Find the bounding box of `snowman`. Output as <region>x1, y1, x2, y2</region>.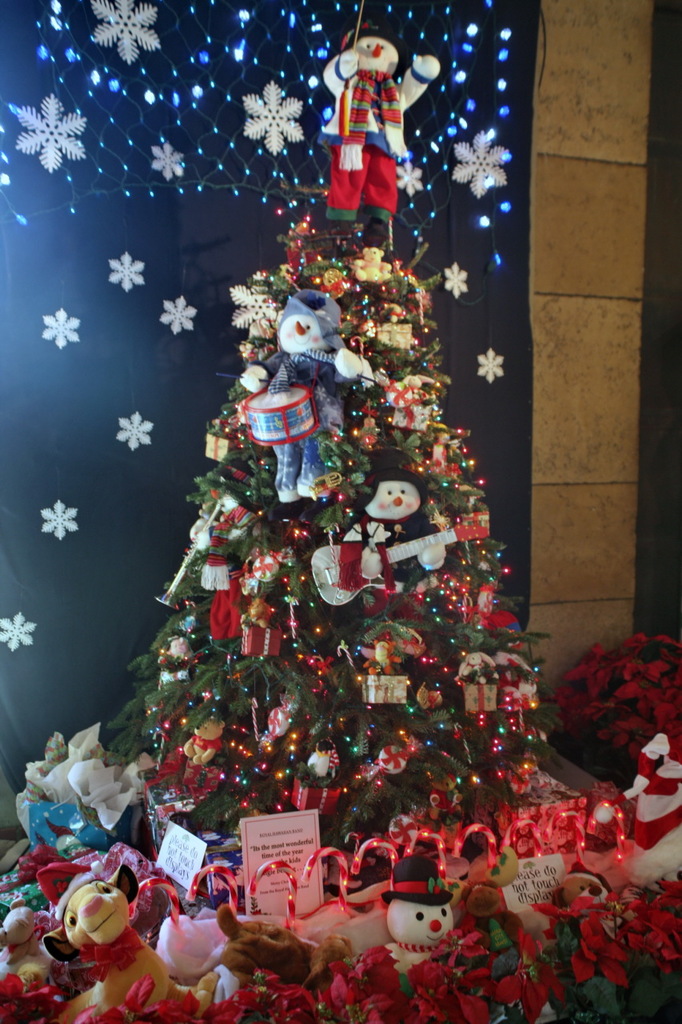
<region>317, 0, 442, 246</region>.
